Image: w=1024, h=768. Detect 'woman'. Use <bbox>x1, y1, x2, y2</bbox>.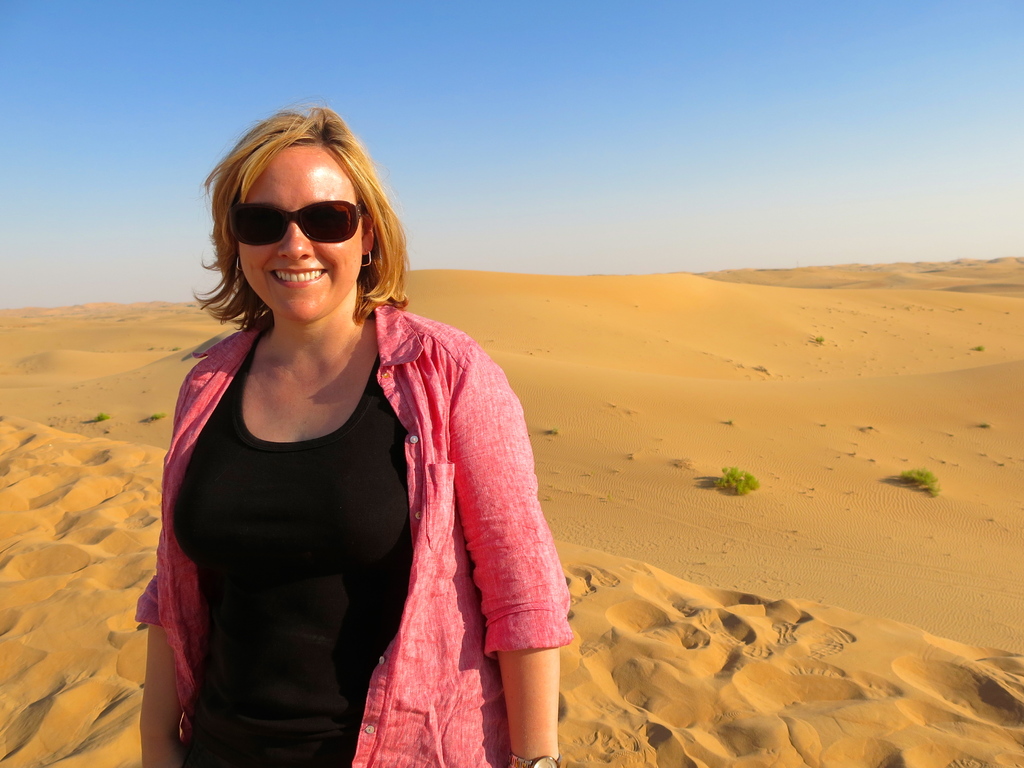
<bbox>136, 126, 555, 763</bbox>.
